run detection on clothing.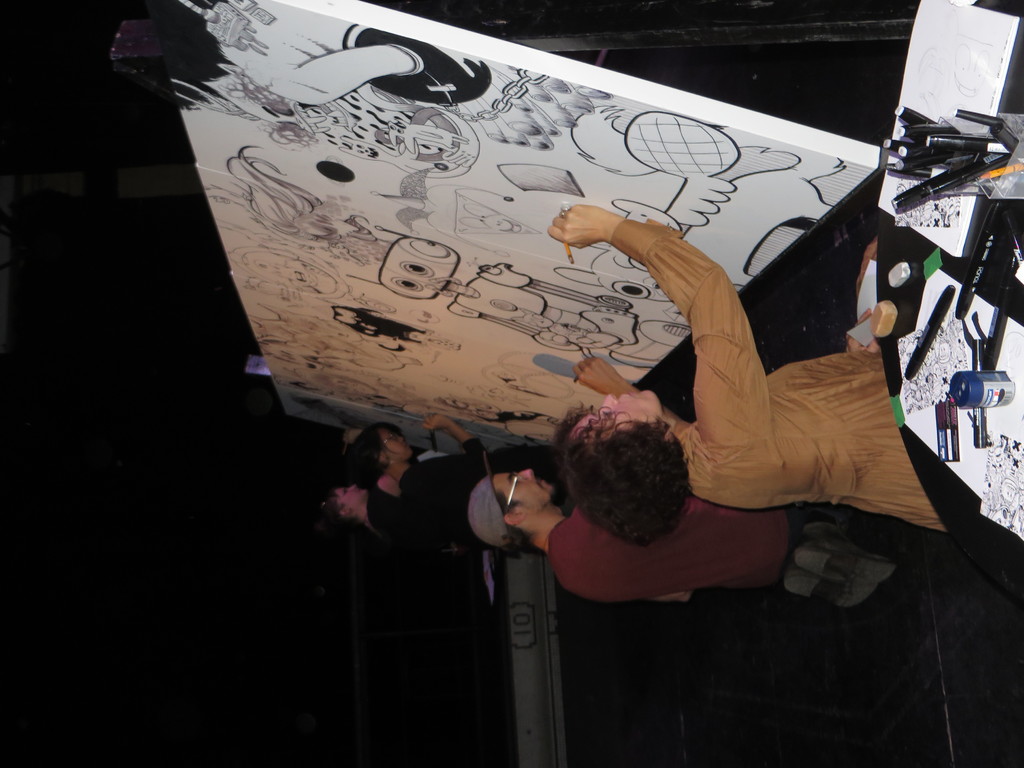
Result: 544, 495, 844, 604.
